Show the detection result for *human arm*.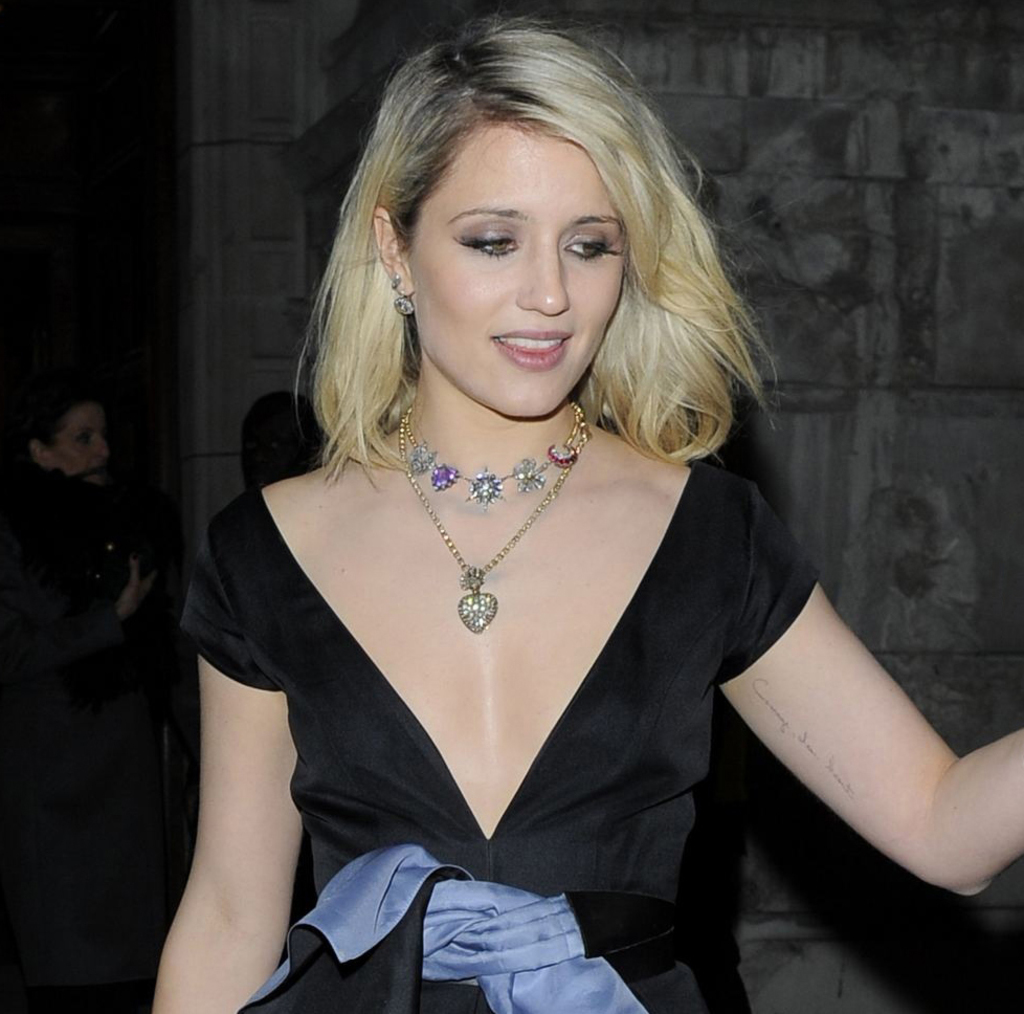
bbox=[151, 498, 306, 1013].
